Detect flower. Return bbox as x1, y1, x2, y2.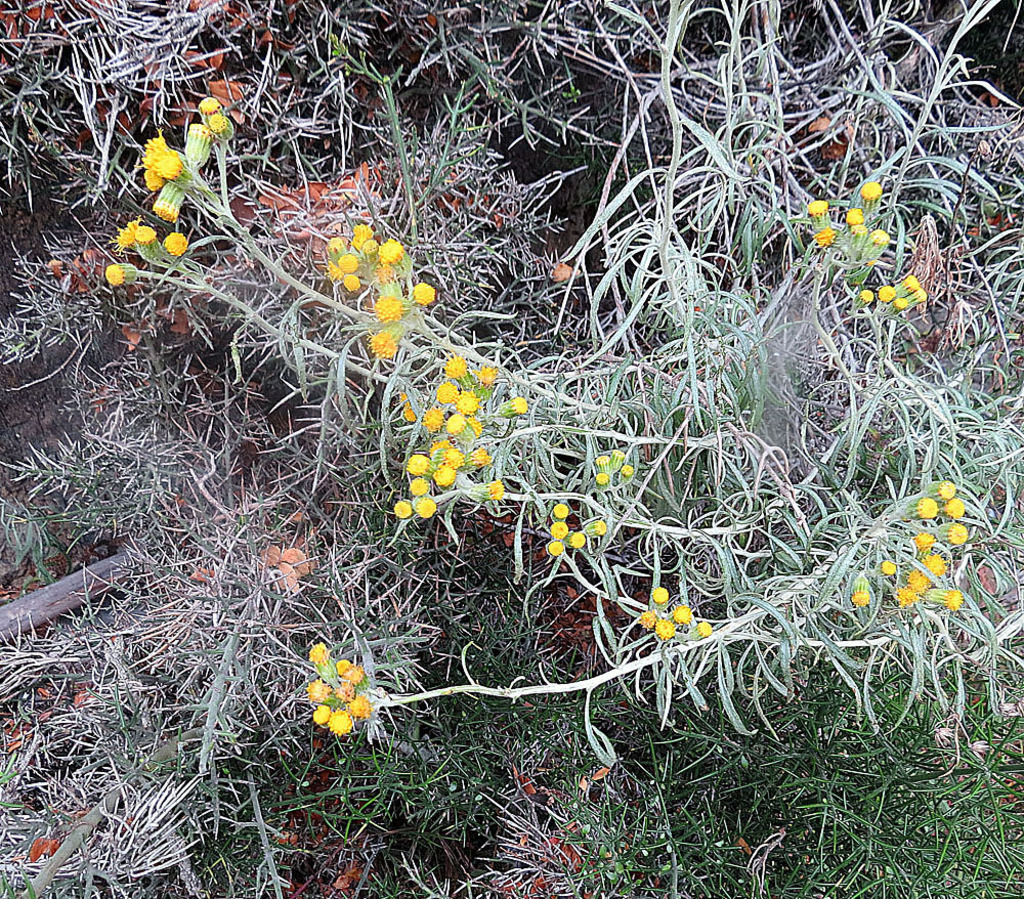
99, 258, 142, 290.
